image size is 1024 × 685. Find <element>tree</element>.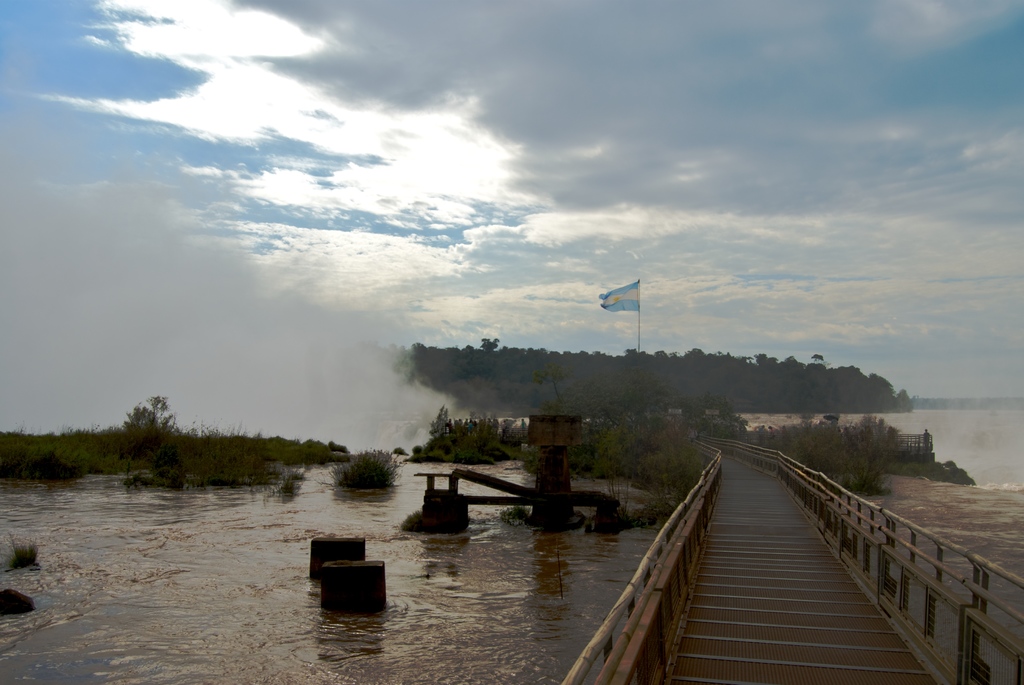
box=[477, 333, 500, 352].
